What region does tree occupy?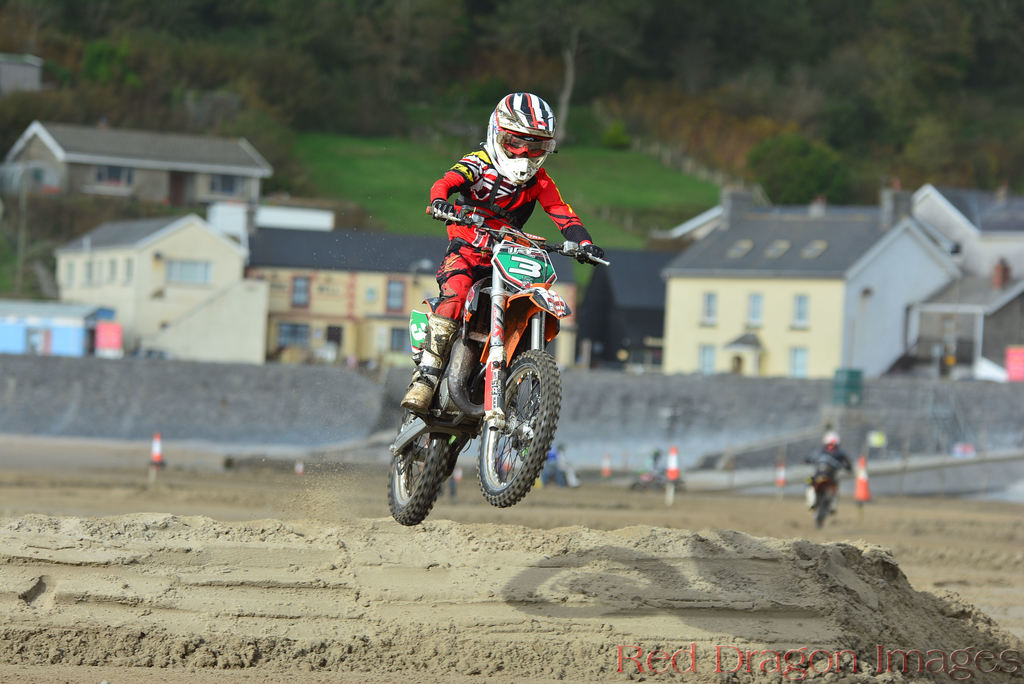
[x1=869, y1=48, x2=934, y2=155].
